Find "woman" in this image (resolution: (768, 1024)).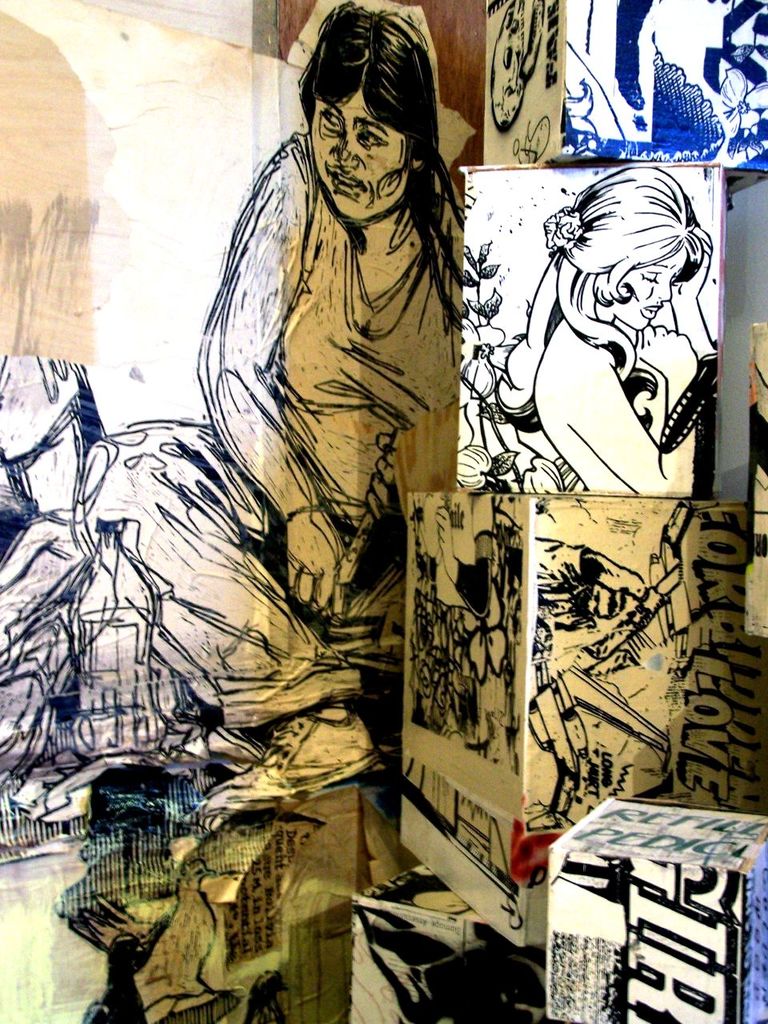
box=[510, 162, 717, 481].
